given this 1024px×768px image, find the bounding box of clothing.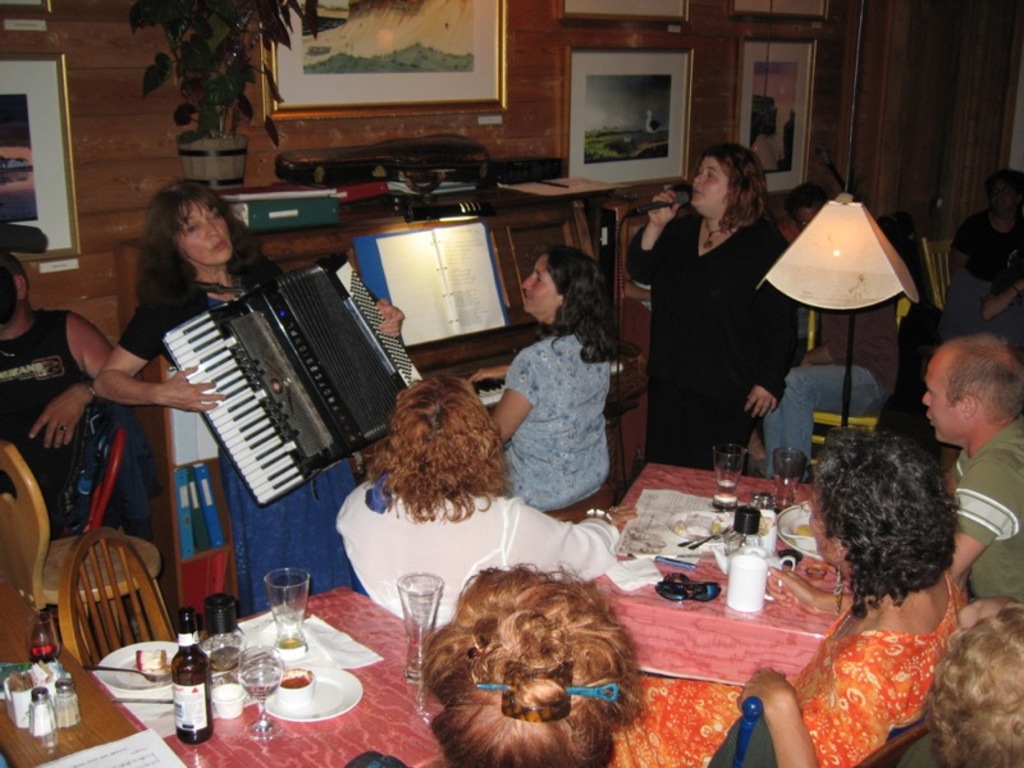
rect(987, 274, 1023, 366).
